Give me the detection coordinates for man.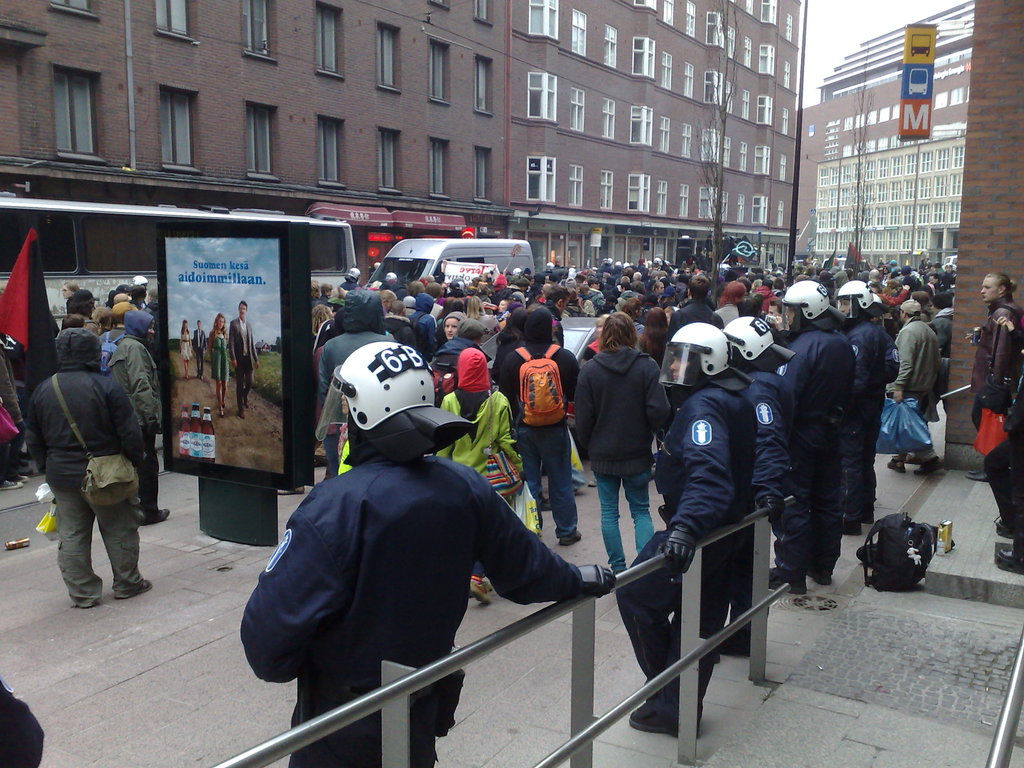
668,277,719,324.
